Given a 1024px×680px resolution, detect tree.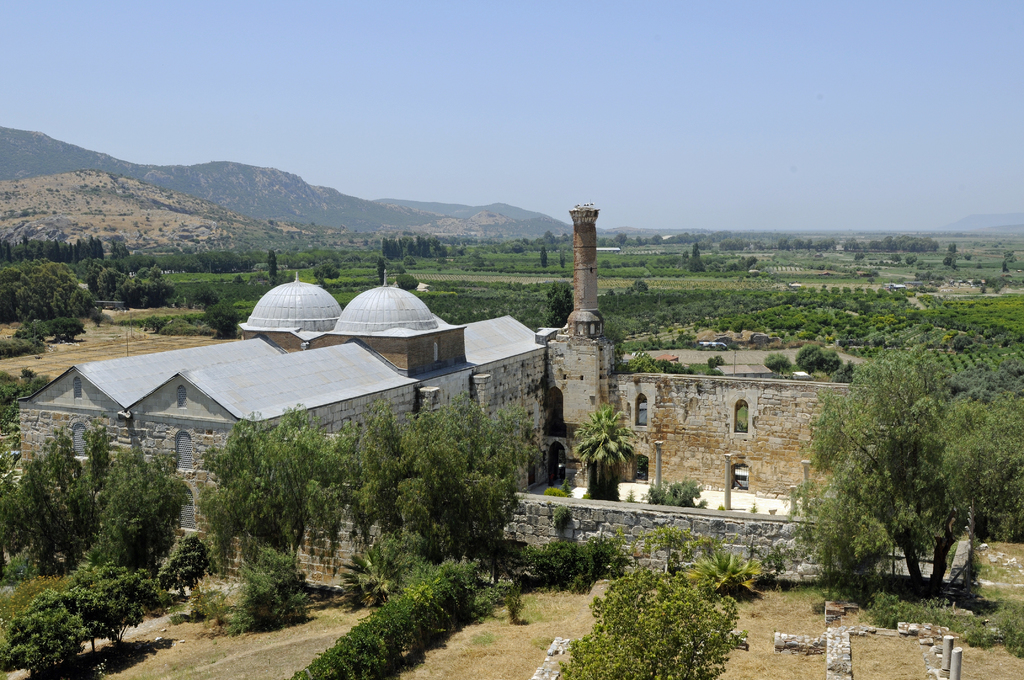
<box>301,453,345,540</box>.
